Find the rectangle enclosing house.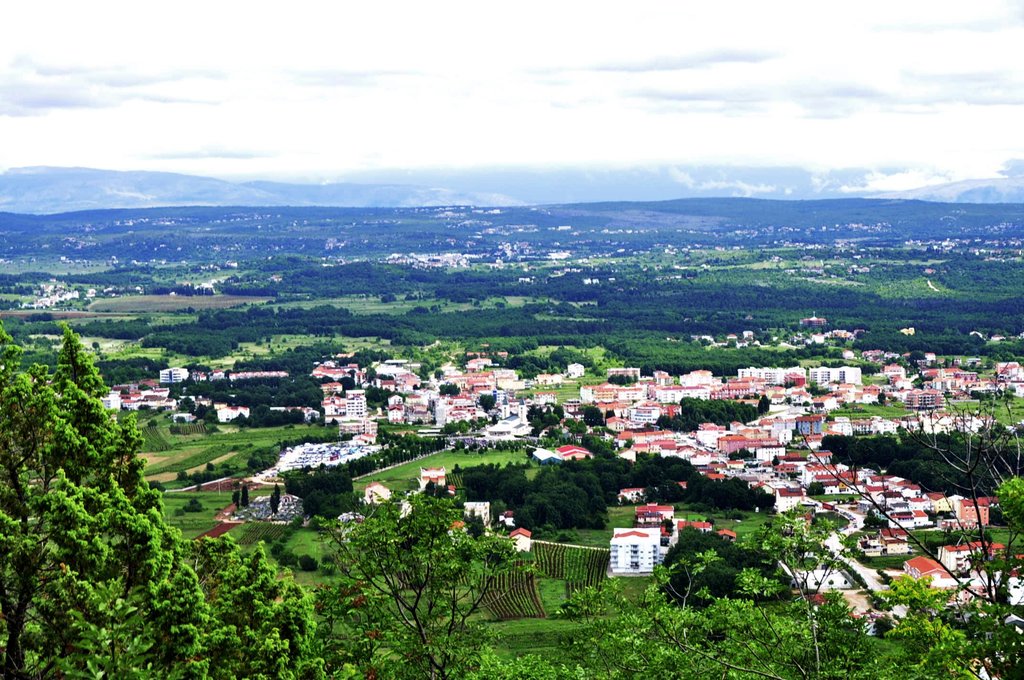
{"left": 566, "top": 366, "right": 996, "bottom": 551}.
